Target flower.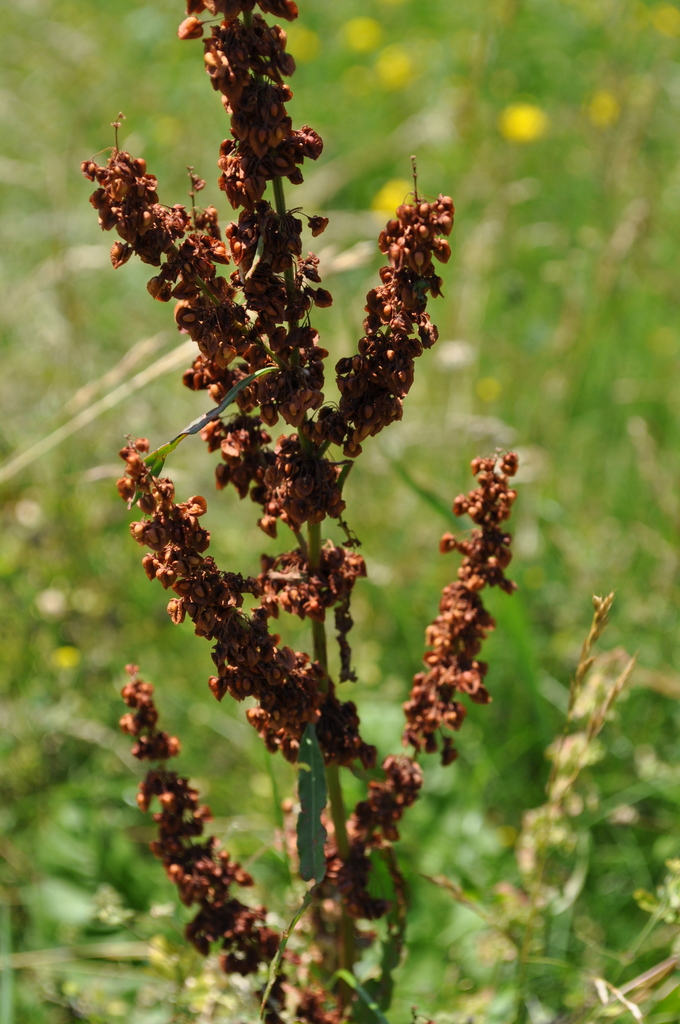
Target region: 116,671,287,1023.
